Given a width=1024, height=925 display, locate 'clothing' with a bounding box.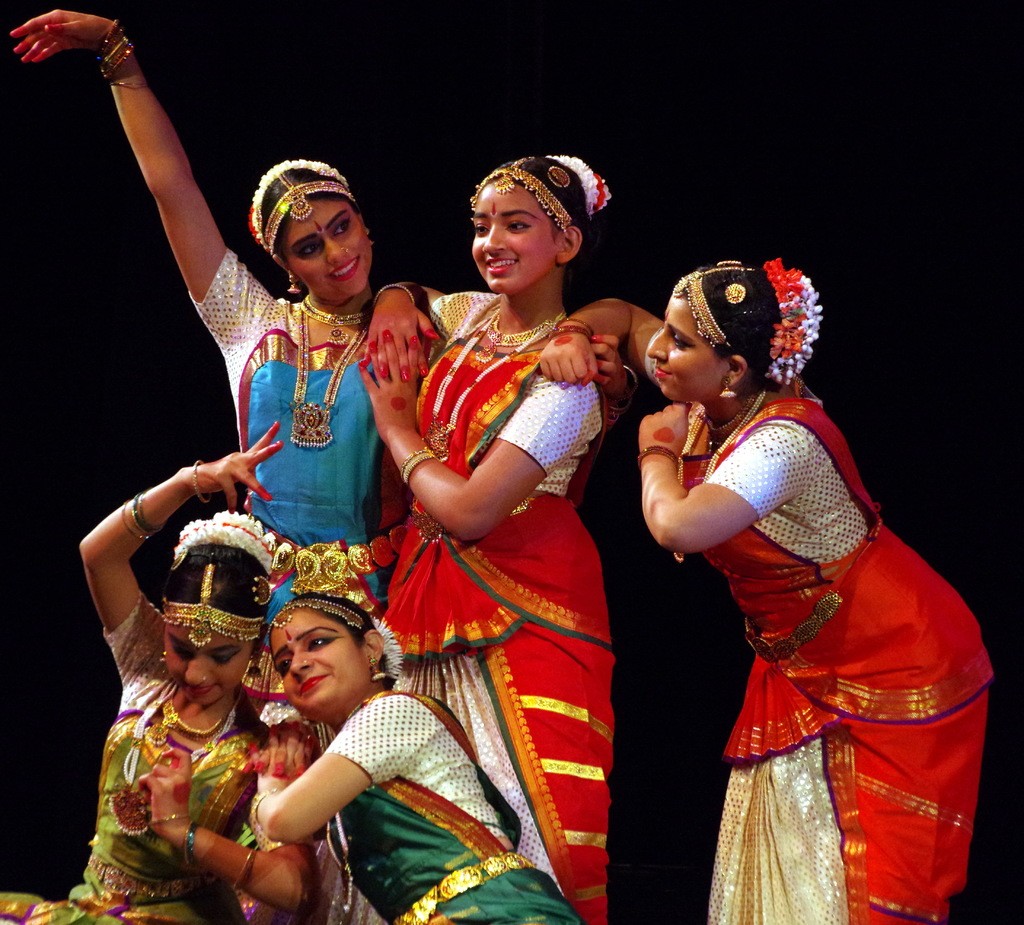
Located: BBox(0, 601, 269, 924).
